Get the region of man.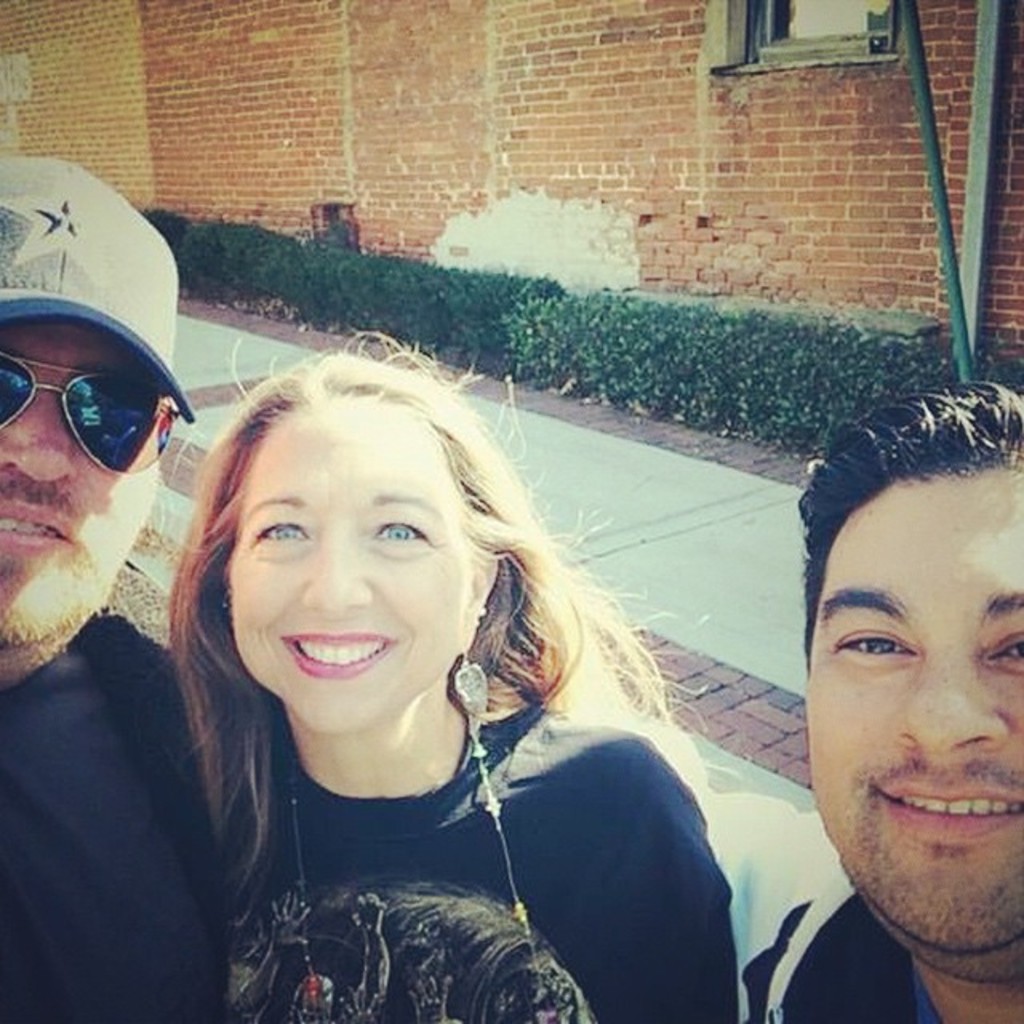
[left=704, top=416, right=1023, bottom=1023].
